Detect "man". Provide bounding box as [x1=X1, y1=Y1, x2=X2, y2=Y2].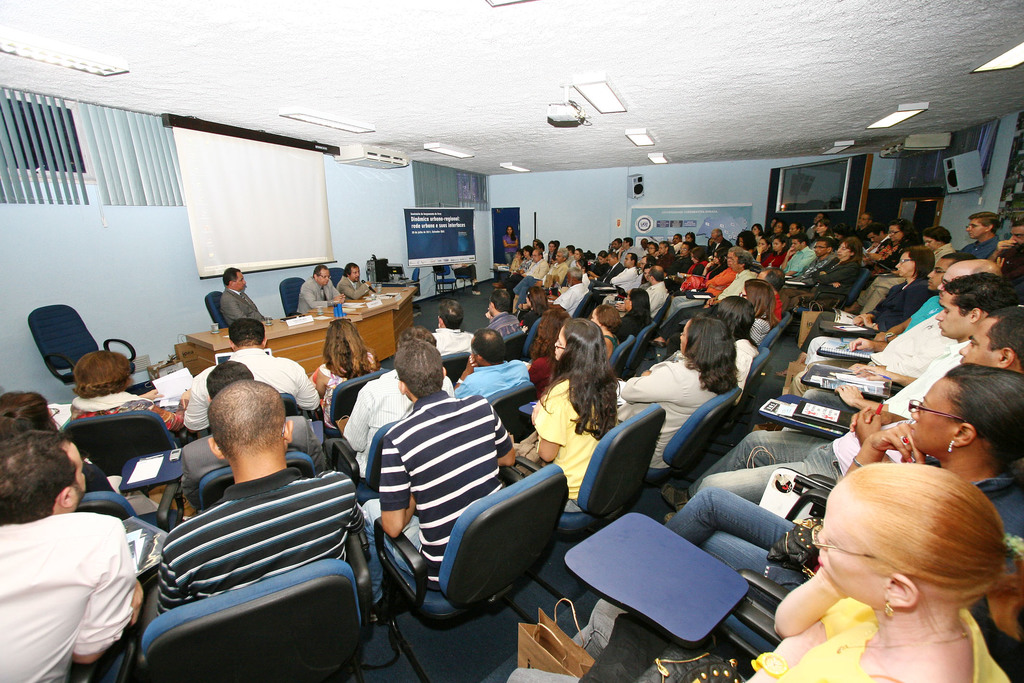
[x1=491, y1=247, x2=546, y2=302].
